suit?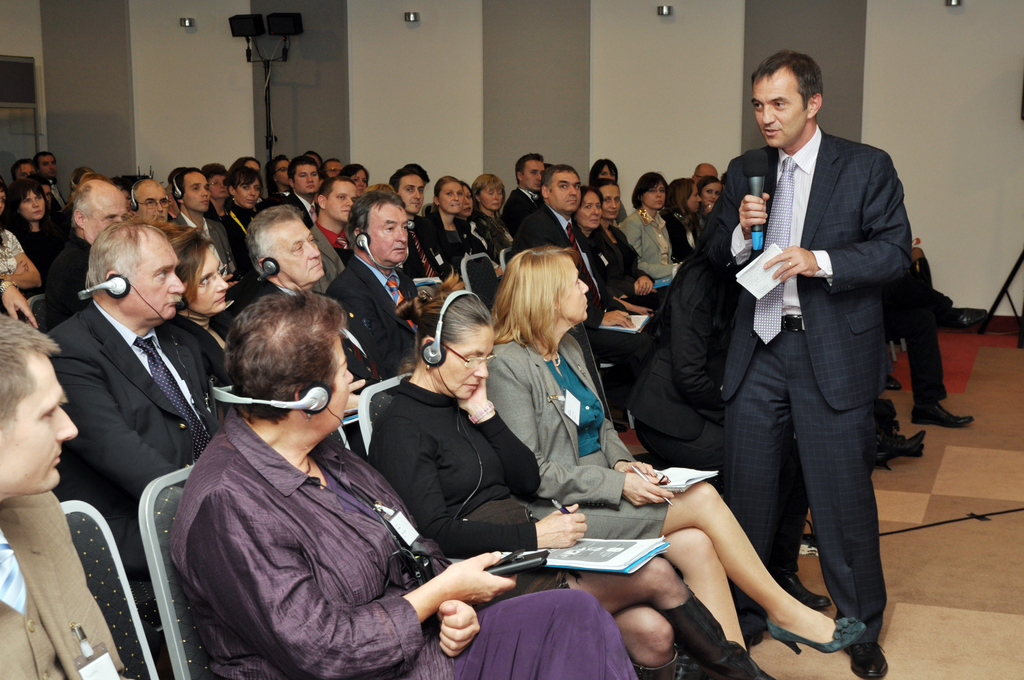
x1=601, y1=224, x2=645, y2=289
